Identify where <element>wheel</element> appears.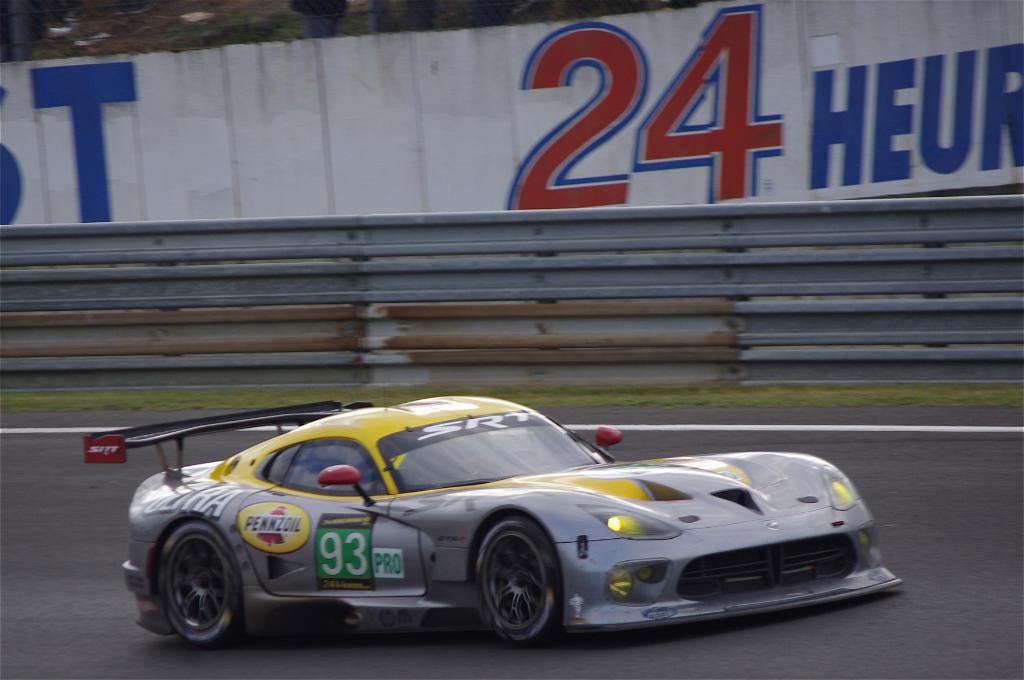
Appears at 152,519,245,654.
